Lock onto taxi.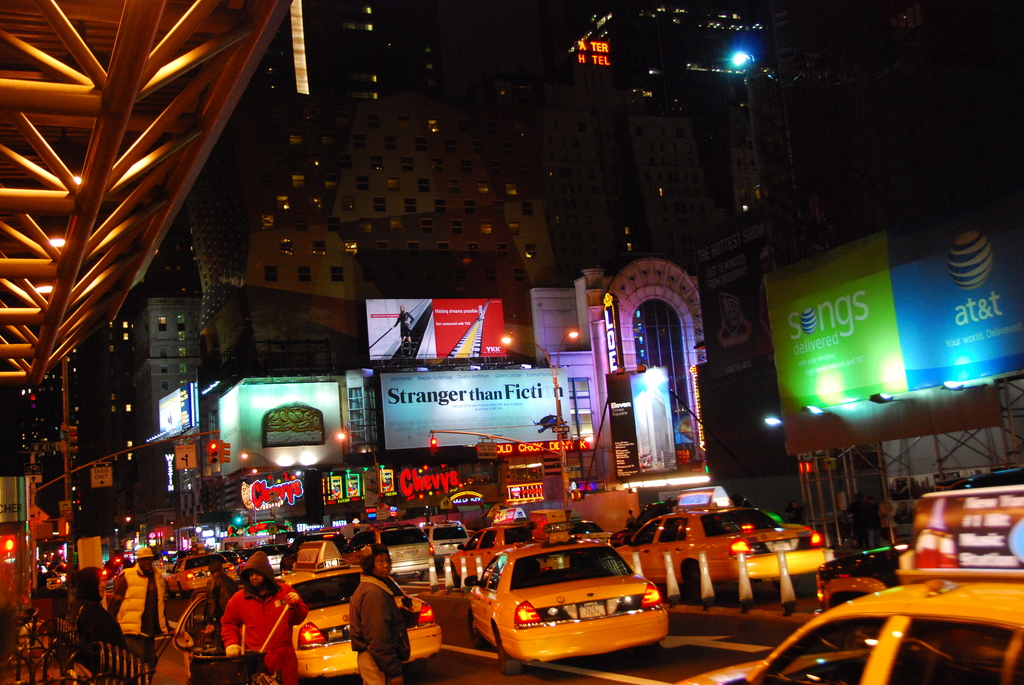
Locked: x1=469, y1=532, x2=677, y2=666.
